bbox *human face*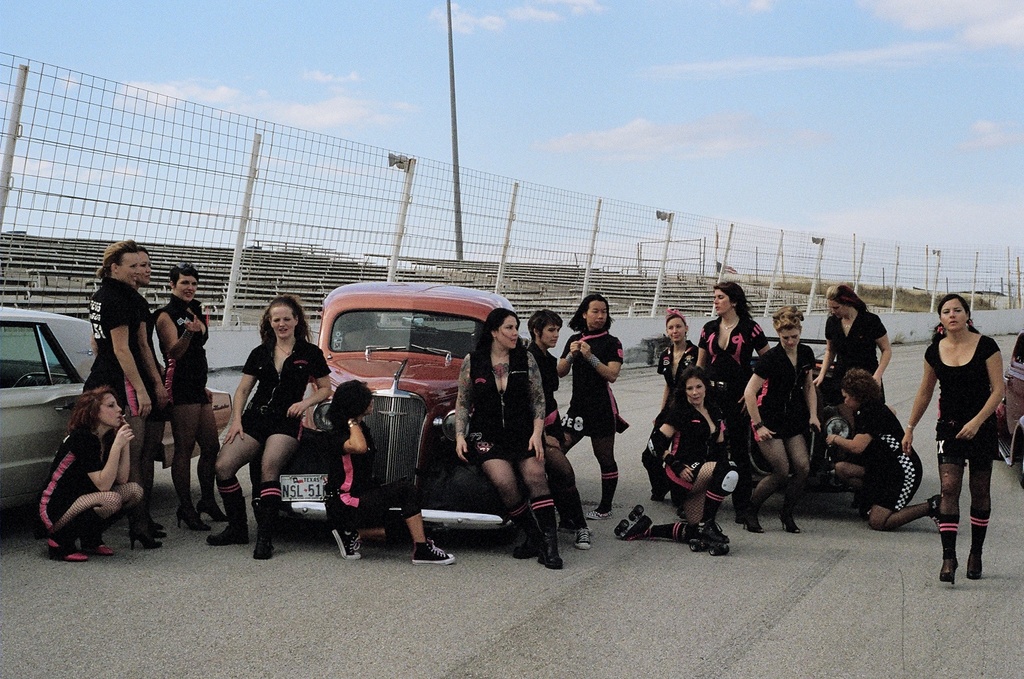
(x1=501, y1=316, x2=519, y2=347)
